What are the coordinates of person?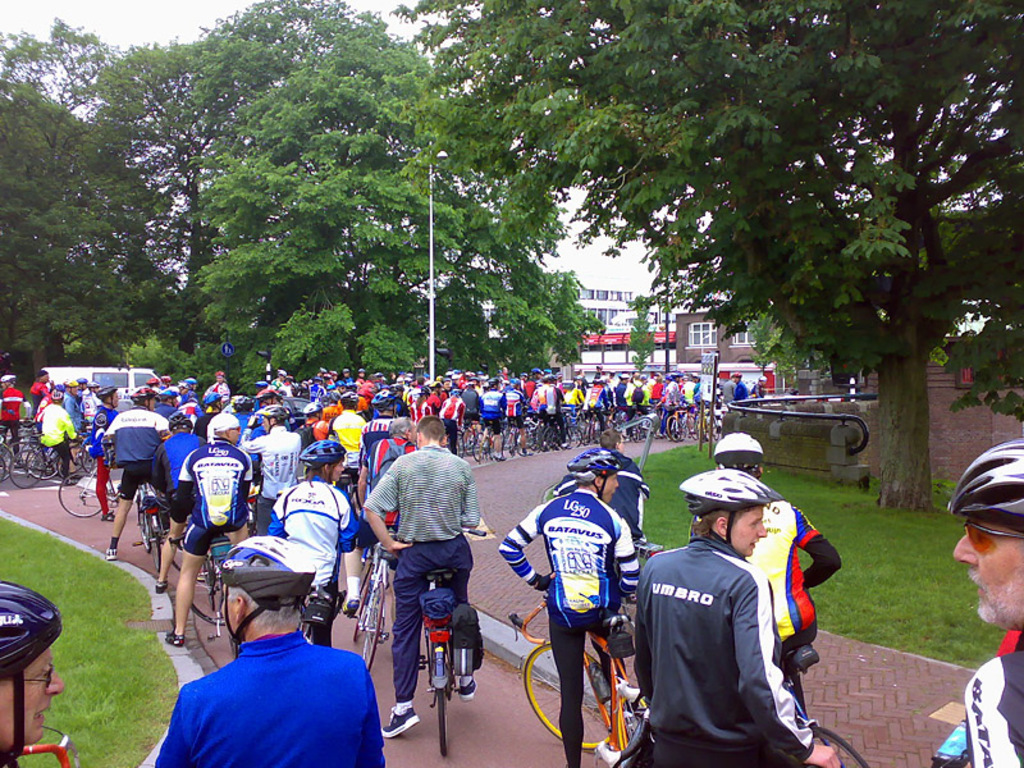
box=[1, 370, 18, 449].
